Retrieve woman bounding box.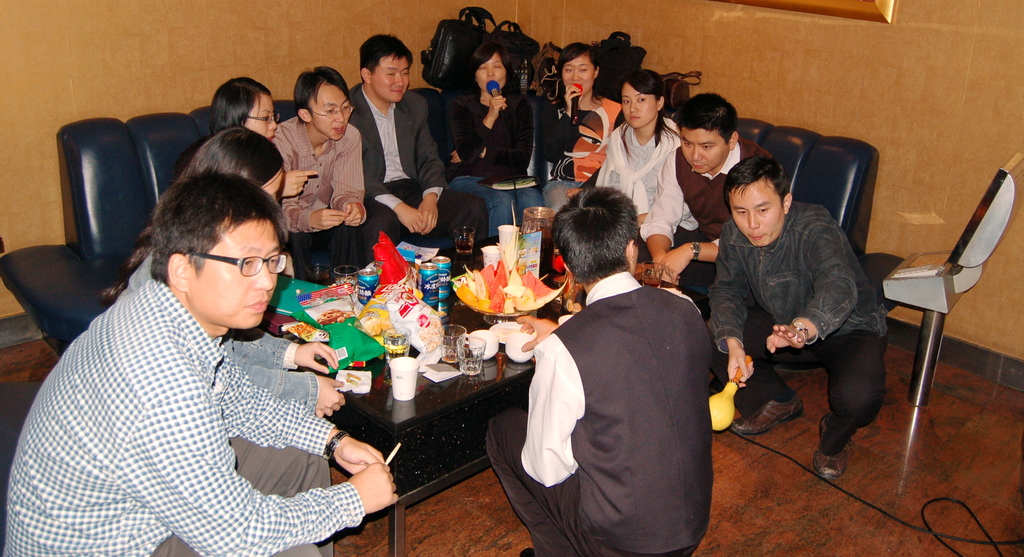
Bounding box: Rect(450, 43, 540, 246).
